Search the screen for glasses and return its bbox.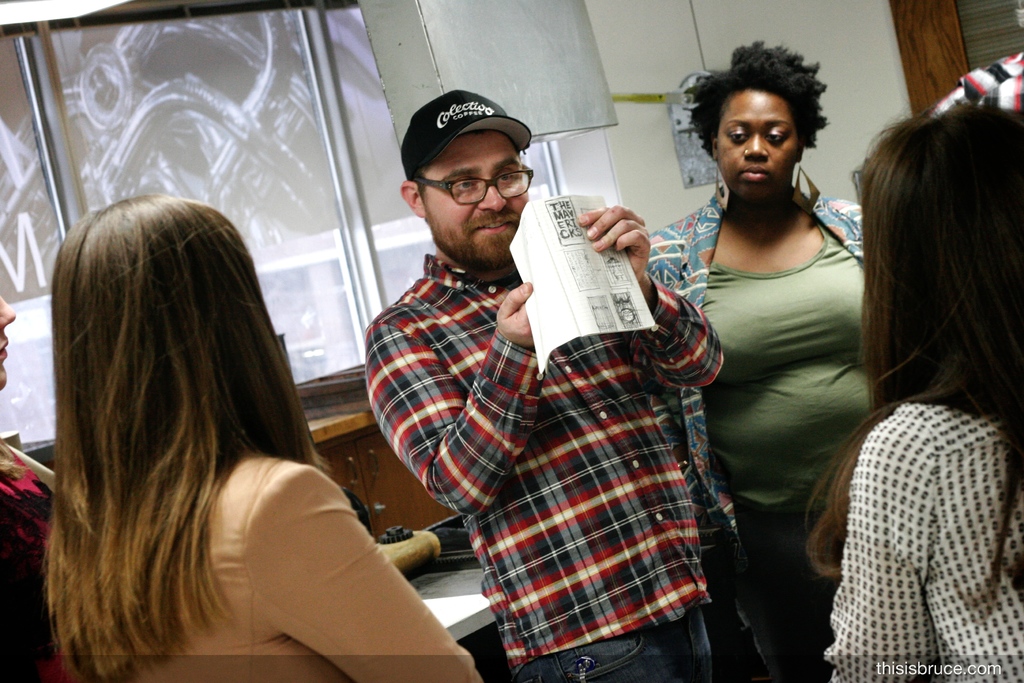
Found: x1=403 y1=161 x2=537 y2=204.
